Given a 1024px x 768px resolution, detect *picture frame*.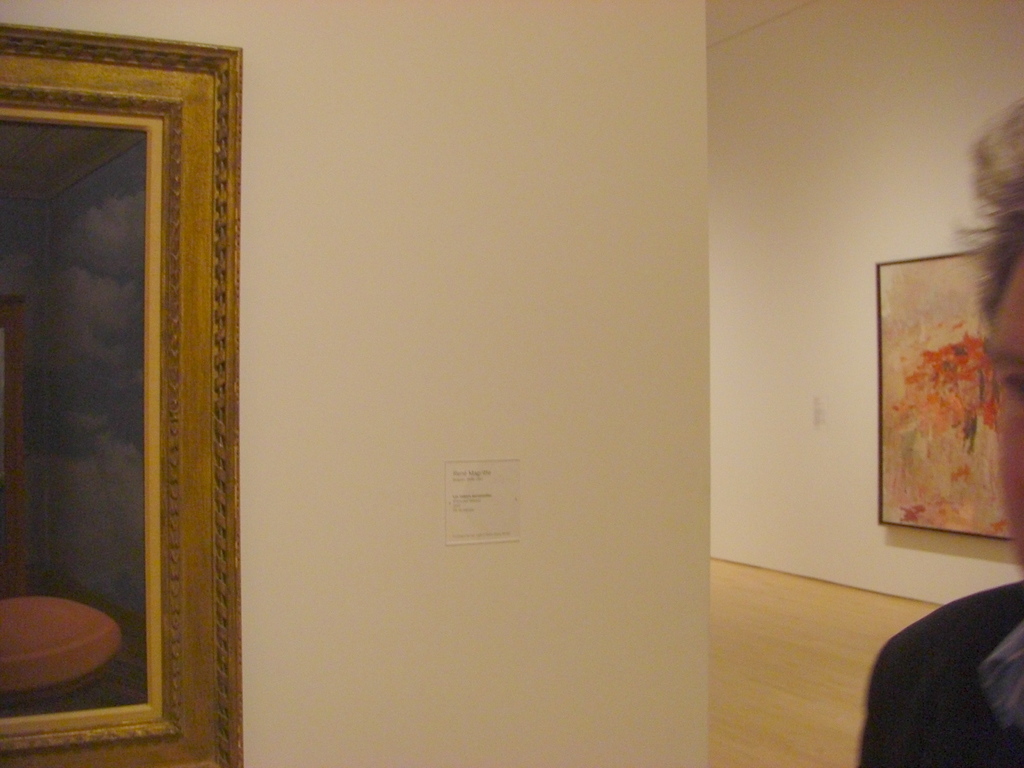
box=[886, 237, 1023, 557].
